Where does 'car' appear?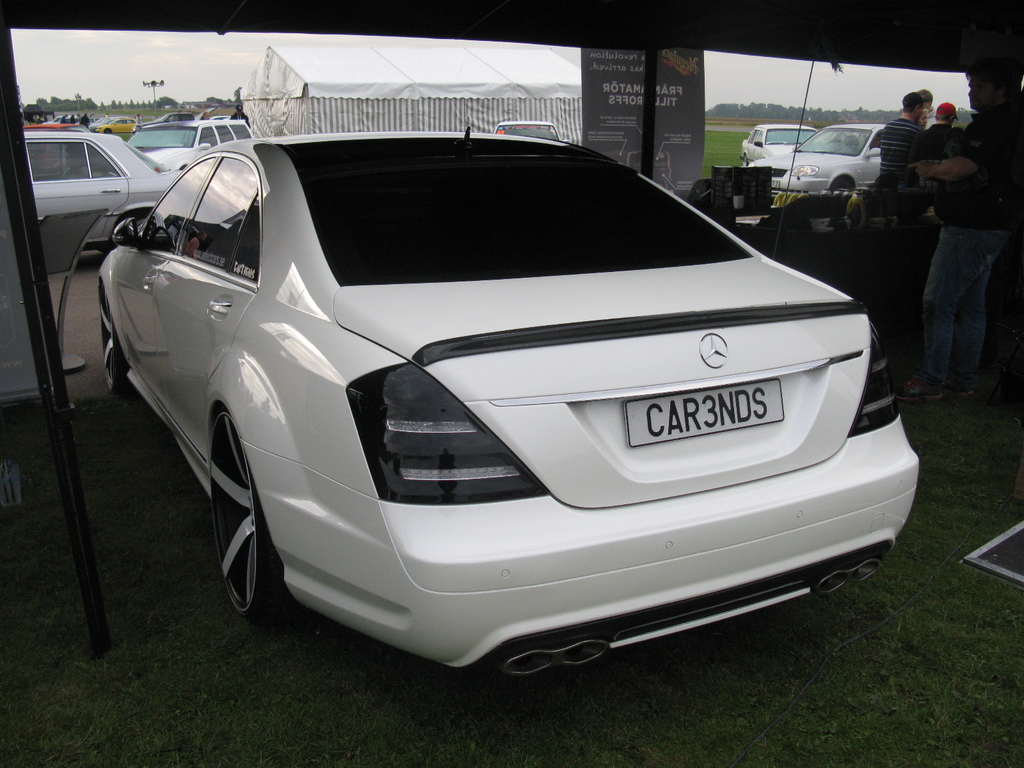
Appears at {"left": 739, "top": 121, "right": 892, "bottom": 200}.
